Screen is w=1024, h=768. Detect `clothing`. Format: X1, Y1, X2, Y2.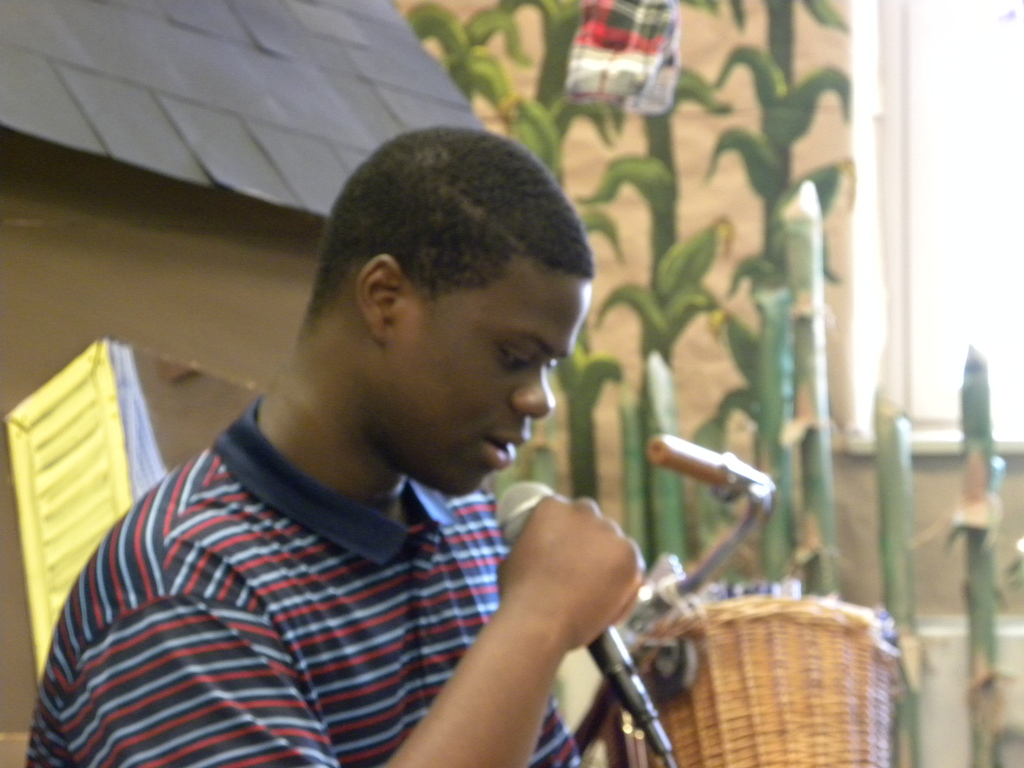
39, 378, 671, 763.
